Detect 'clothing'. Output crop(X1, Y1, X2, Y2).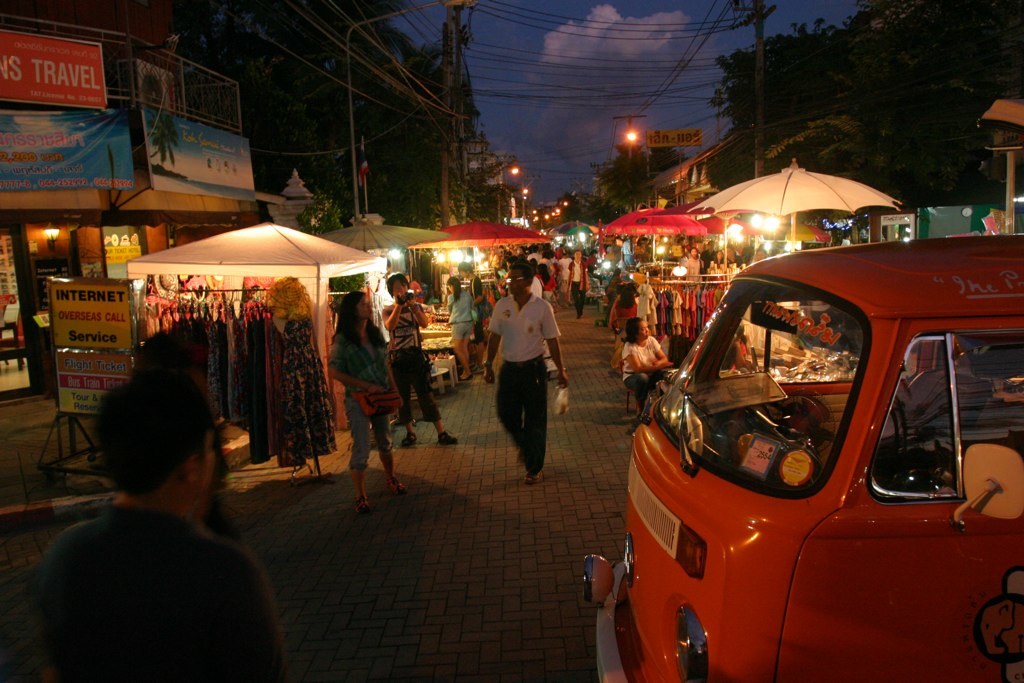
crop(26, 448, 280, 681).
